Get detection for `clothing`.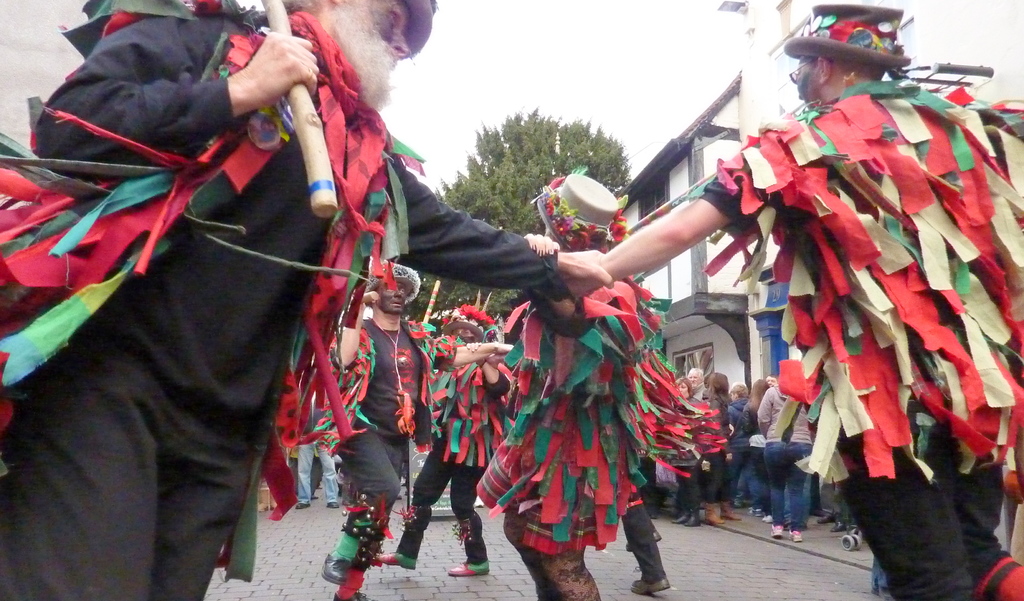
Detection: locate(488, 233, 668, 562).
